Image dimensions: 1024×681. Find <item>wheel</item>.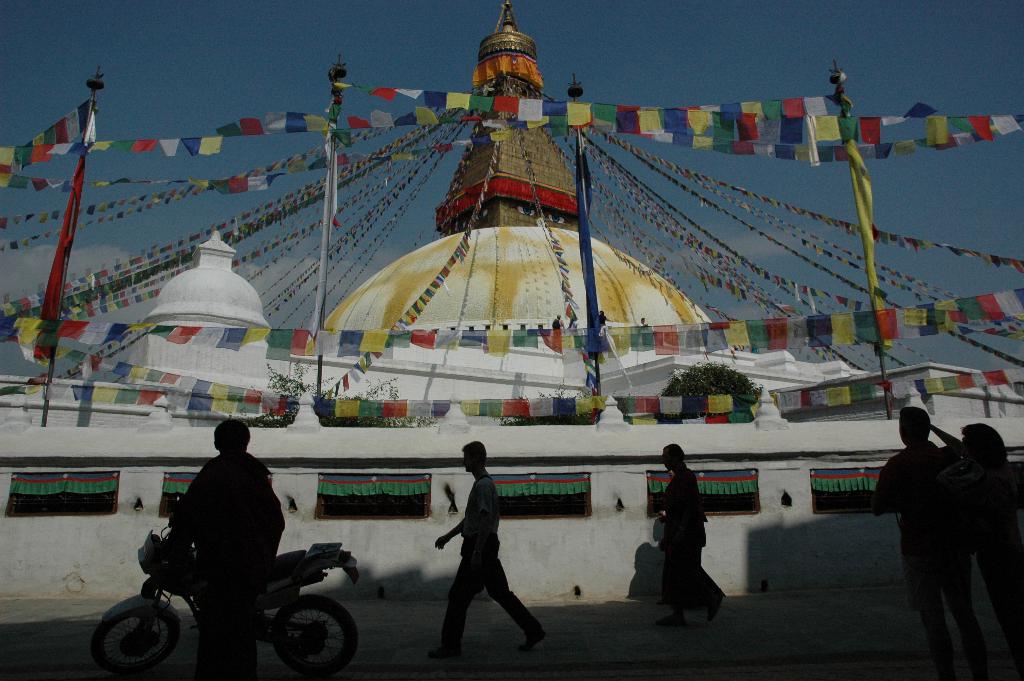
(left=273, top=592, right=356, bottom=673).
